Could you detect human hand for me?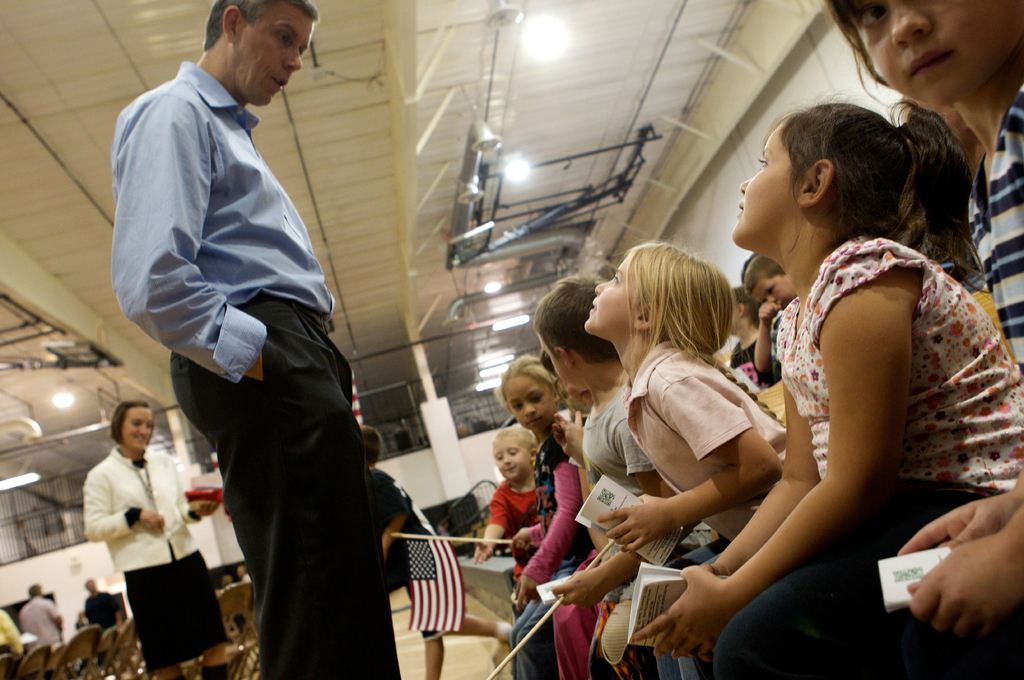
Detection result: box(663, 563, 756, 660).
